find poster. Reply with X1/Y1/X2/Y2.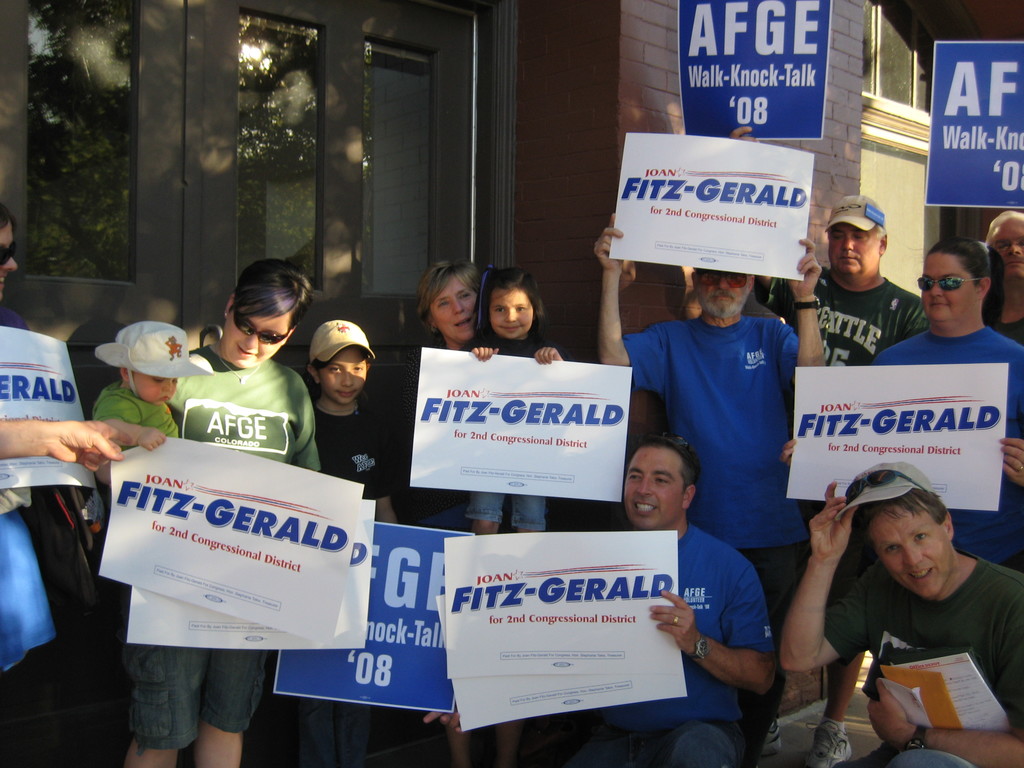
97/433/380/650.
